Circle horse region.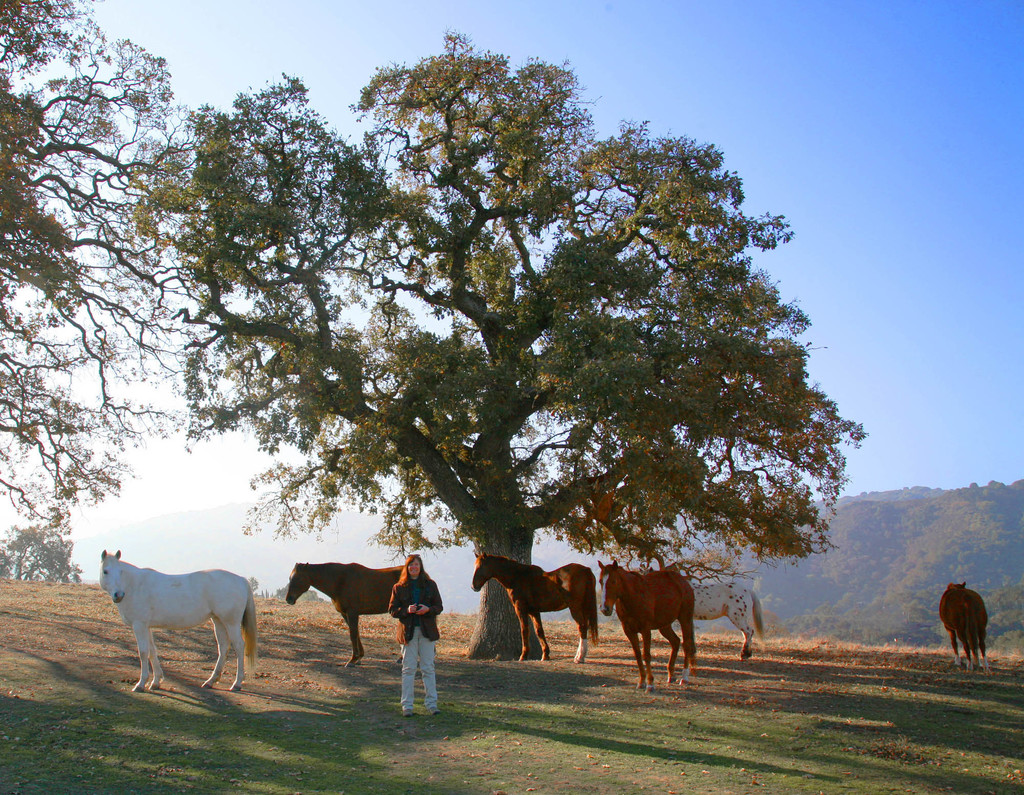
Region: BBox(689, 581, 767, 663).
